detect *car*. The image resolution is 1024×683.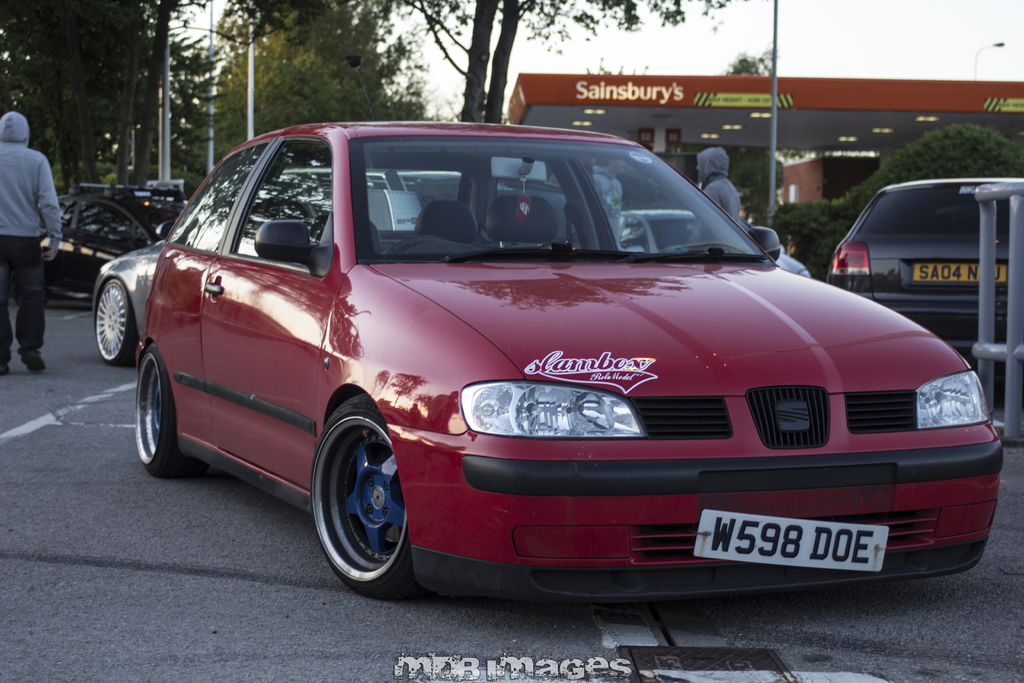
select_region(133, 111, 1004, 607).
